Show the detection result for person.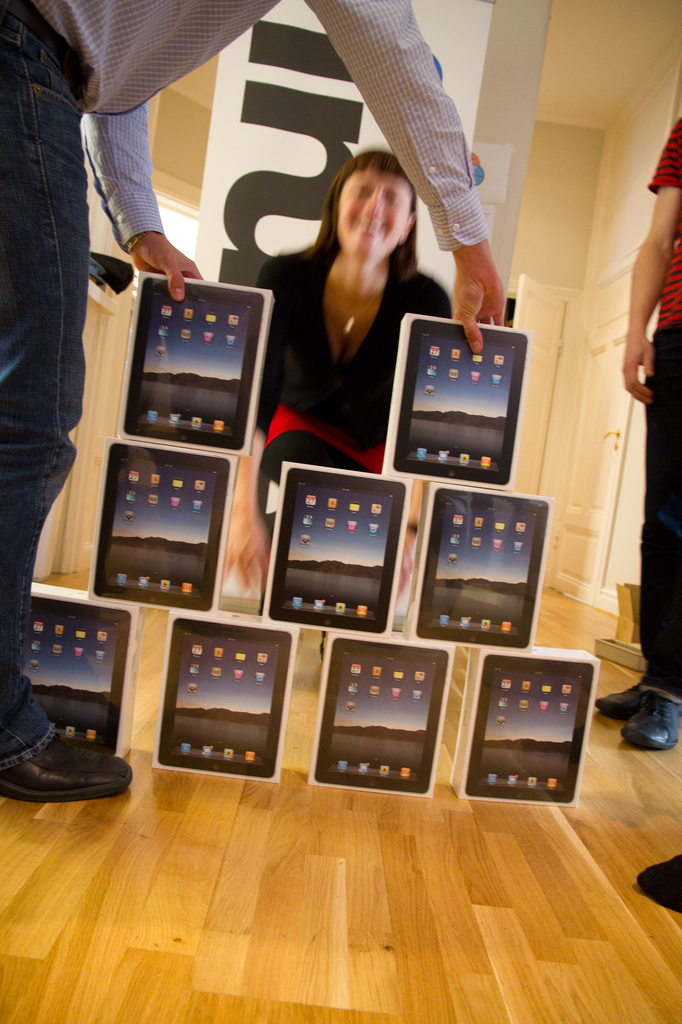
box=[579, 108, 681, 769].
